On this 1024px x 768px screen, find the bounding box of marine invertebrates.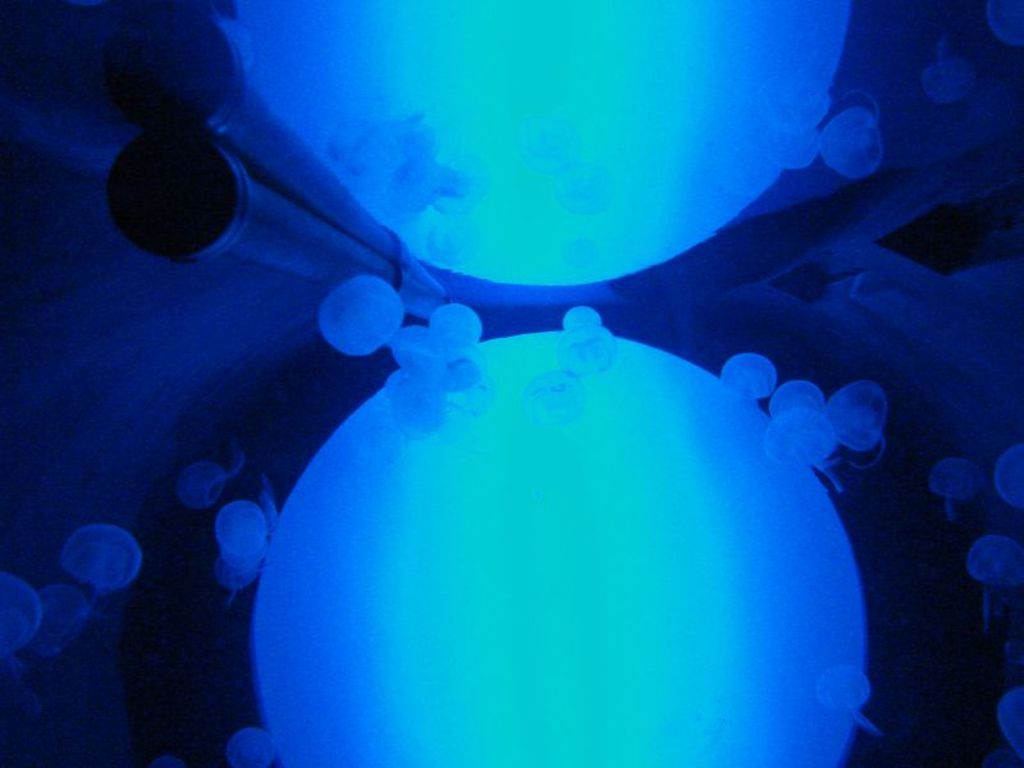
Bounding box: bbox(42, 577, 97, 658).
